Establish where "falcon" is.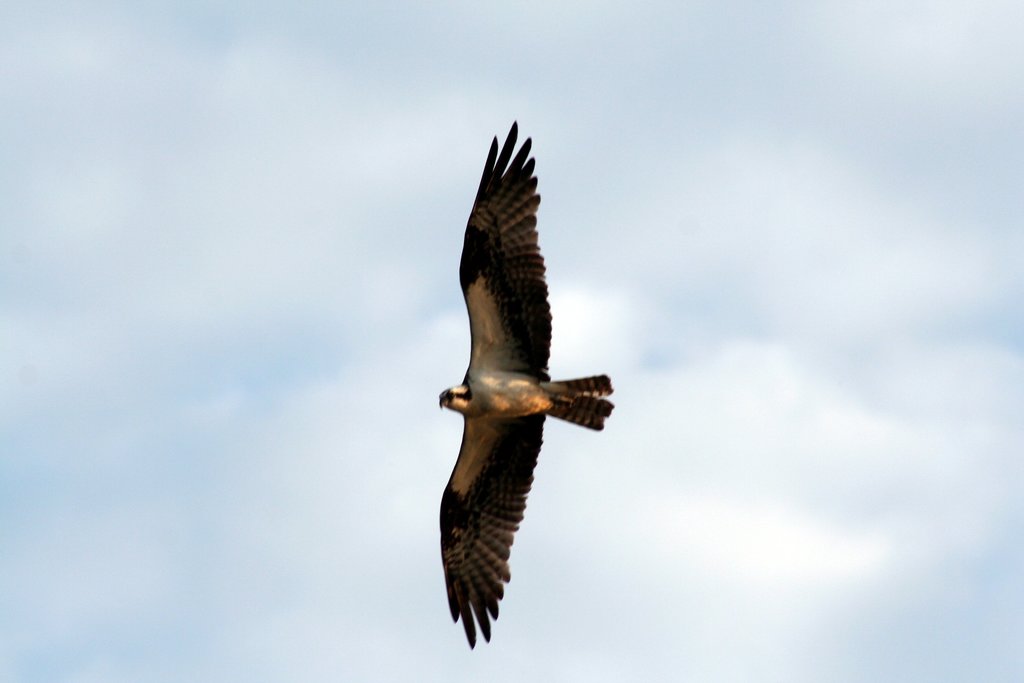
Established at {"x1": 426, "y1": 115, "x2": 614, "y2": 651}.
